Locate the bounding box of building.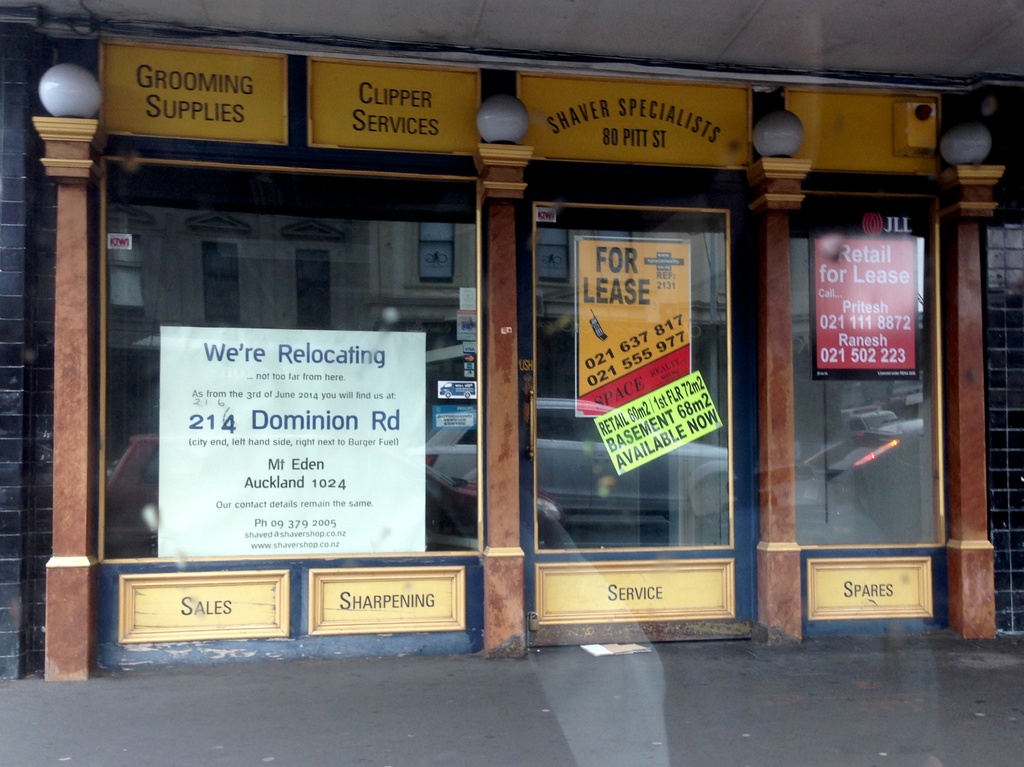
Bounding box: [x1=0, y1=0, x2=1023, y2=682].
